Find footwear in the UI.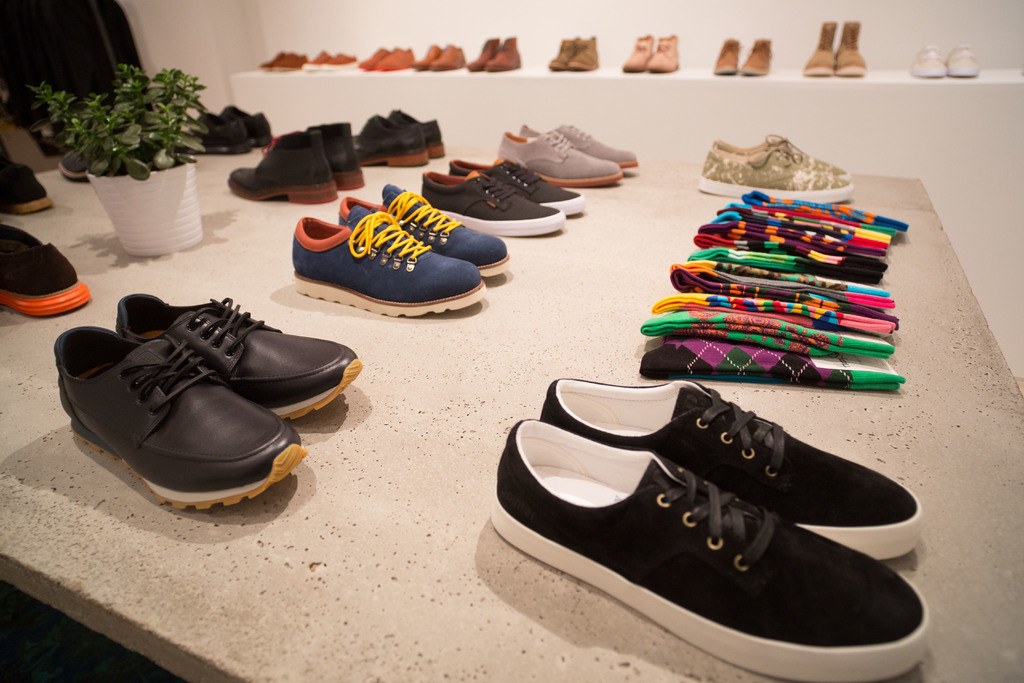
UI element at [906, 40, 946, 77].
